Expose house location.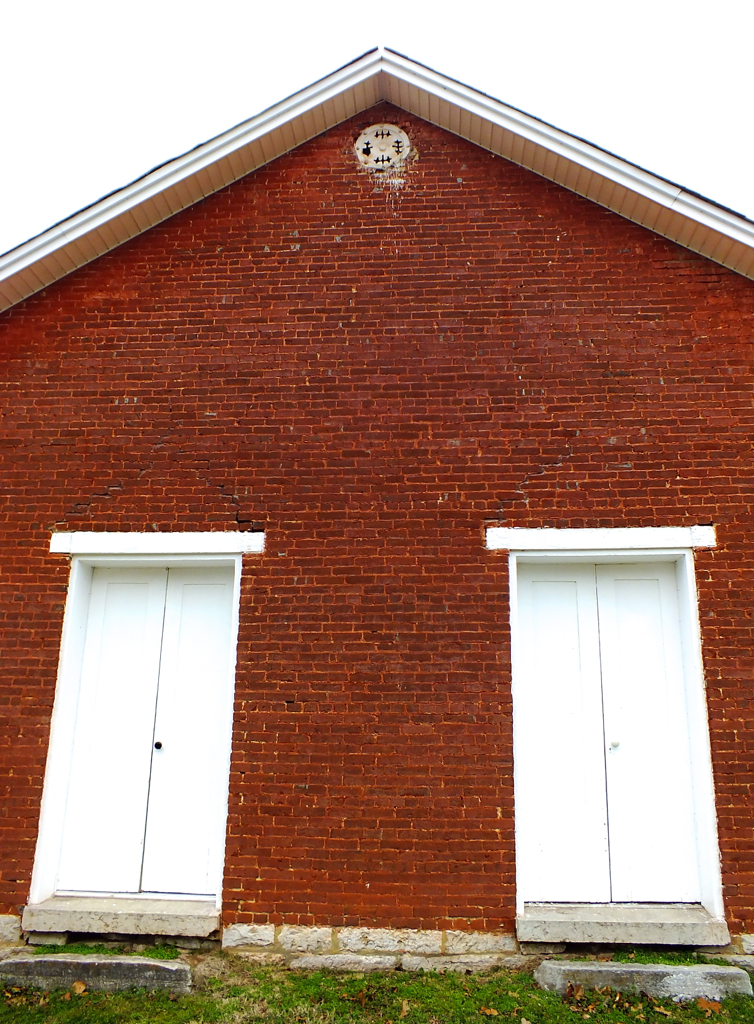
Exposed at (x1=0, y1=27, x2=753, y2=1023).
